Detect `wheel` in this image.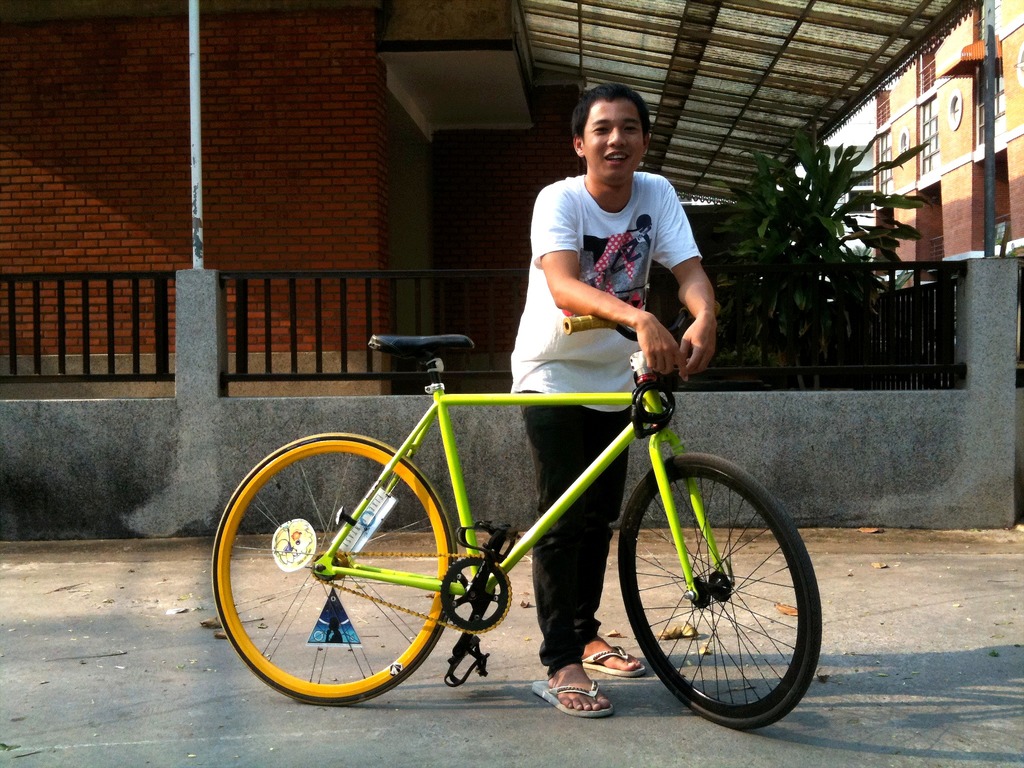
Detection: bbox(621, 470, 809, 722).
